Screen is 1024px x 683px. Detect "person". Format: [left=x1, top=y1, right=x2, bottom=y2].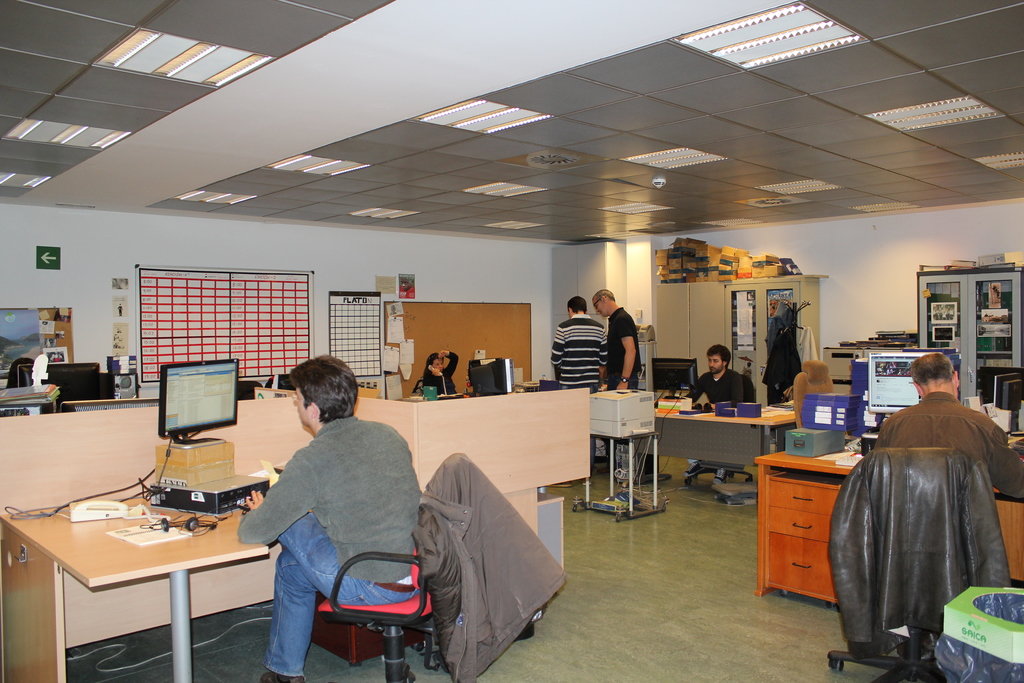
[left=872, top=353, right=1023, bottom=497].
